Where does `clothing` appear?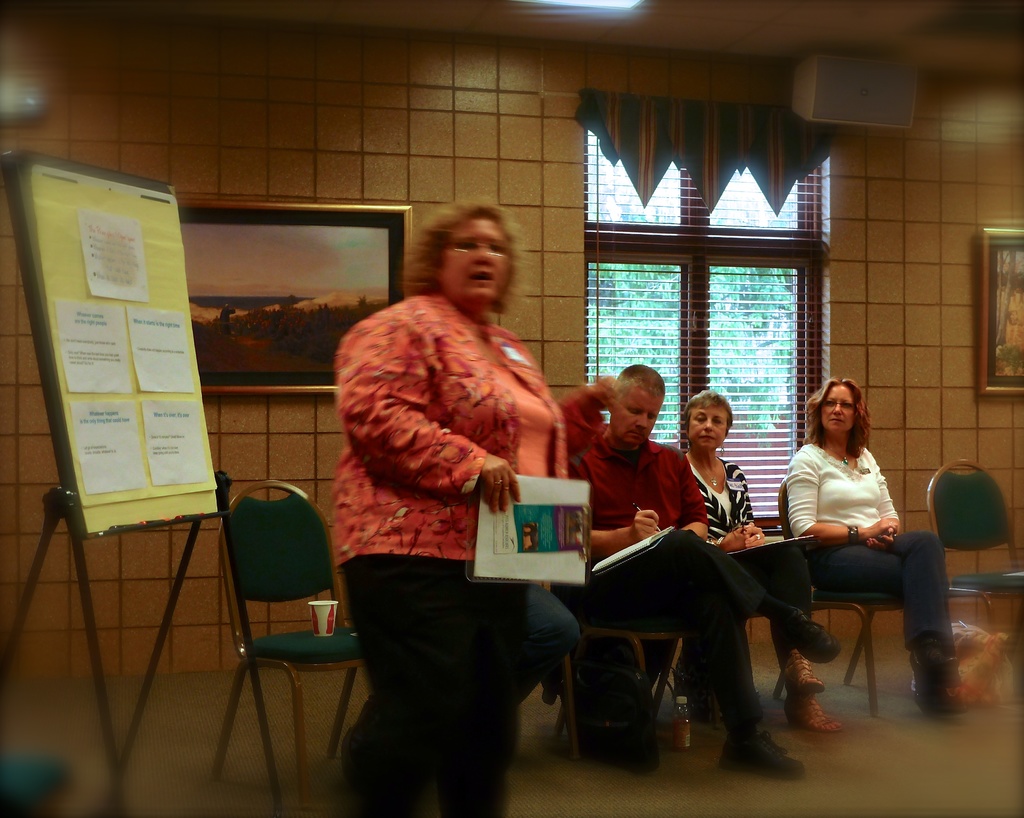
Appears at [x1=692, y1=444, x2=813, y2=659].
